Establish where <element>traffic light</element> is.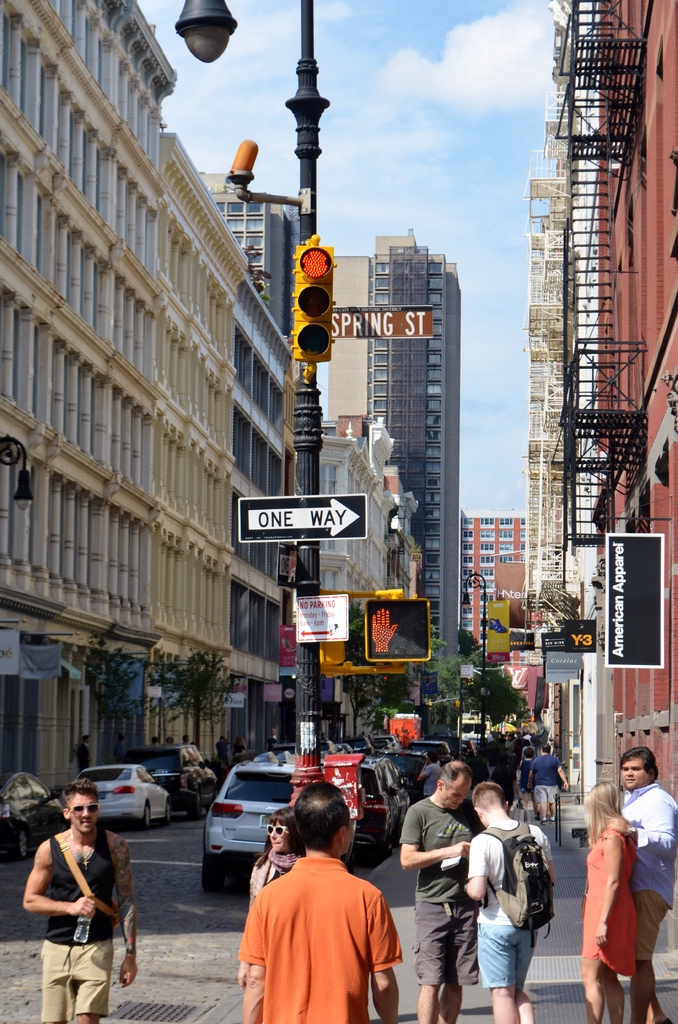
Established at Rect(475, 722, 485, 732).
